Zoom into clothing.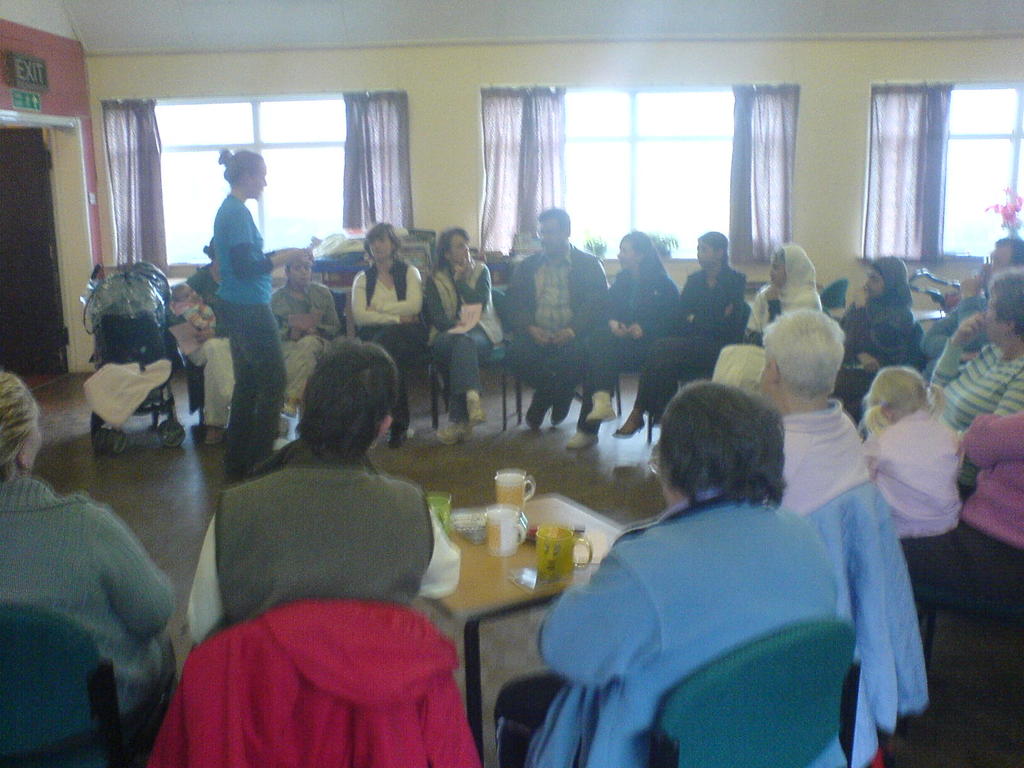
Zoom target: <box>182,440,463,643</box>.
